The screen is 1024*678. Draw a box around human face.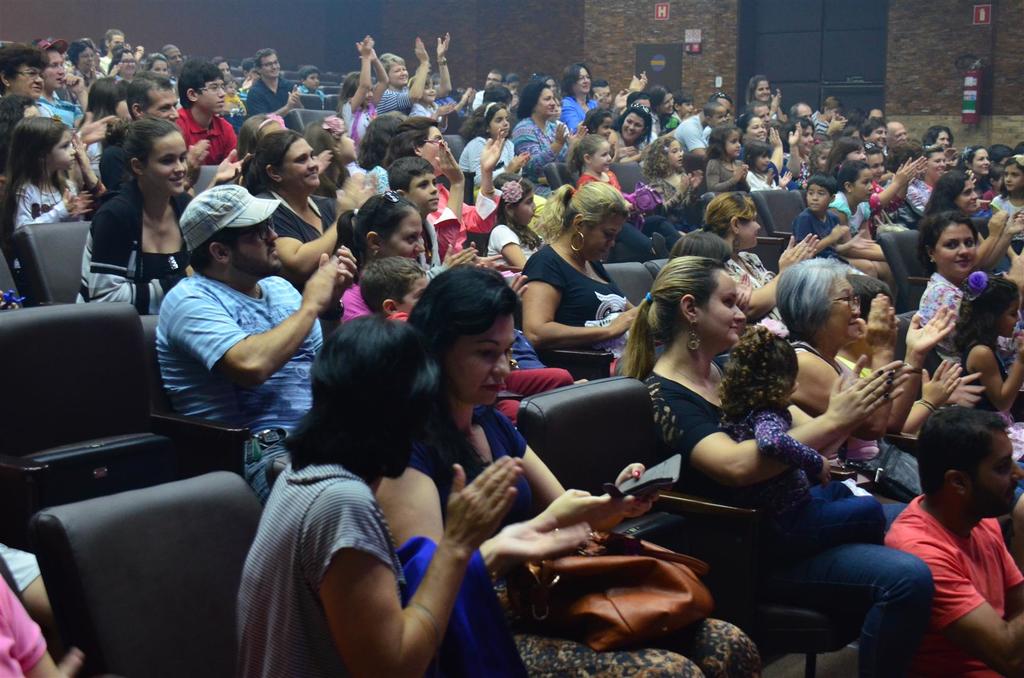
[left=250, top=65, right=256, bottom=77].
